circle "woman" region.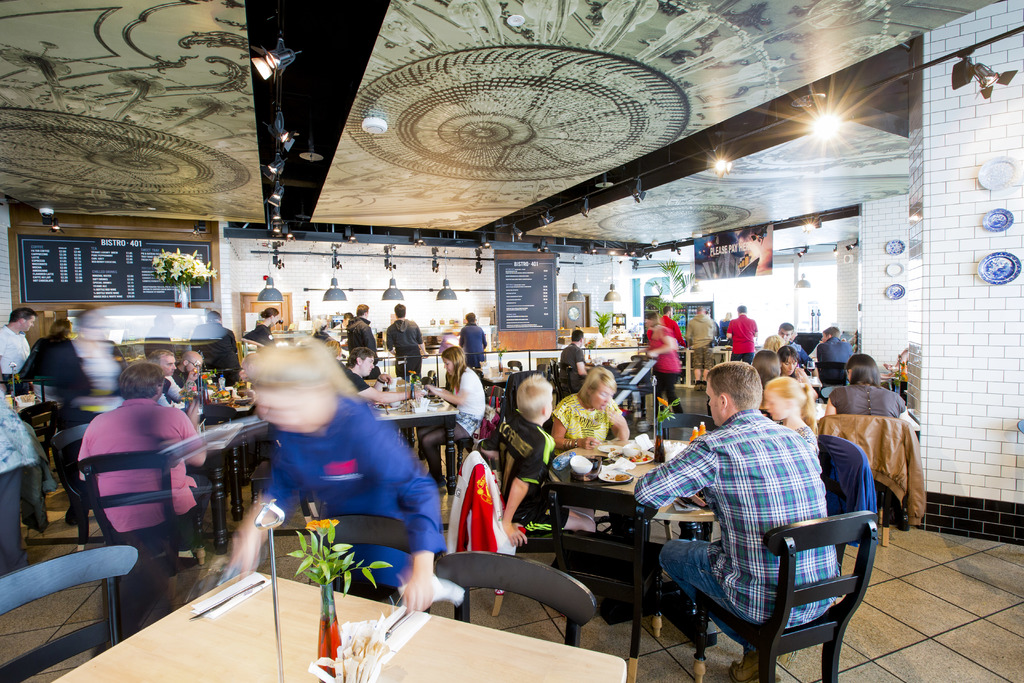
Region: (555,368,630,459).
